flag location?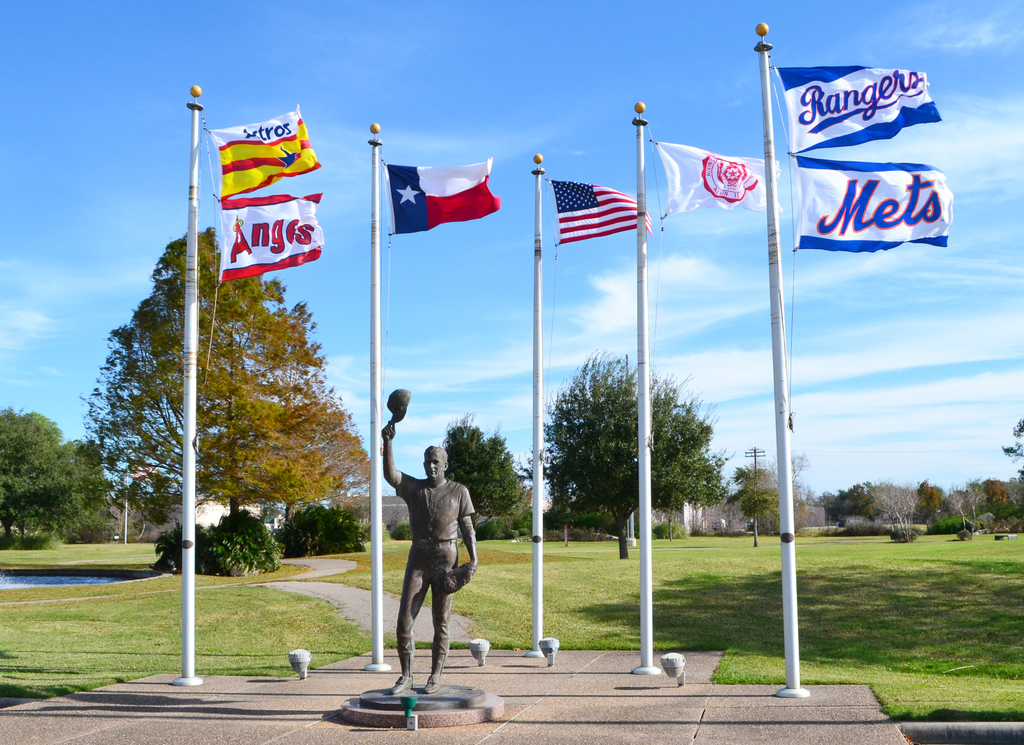
BBox(552, 179, 651, 249)
